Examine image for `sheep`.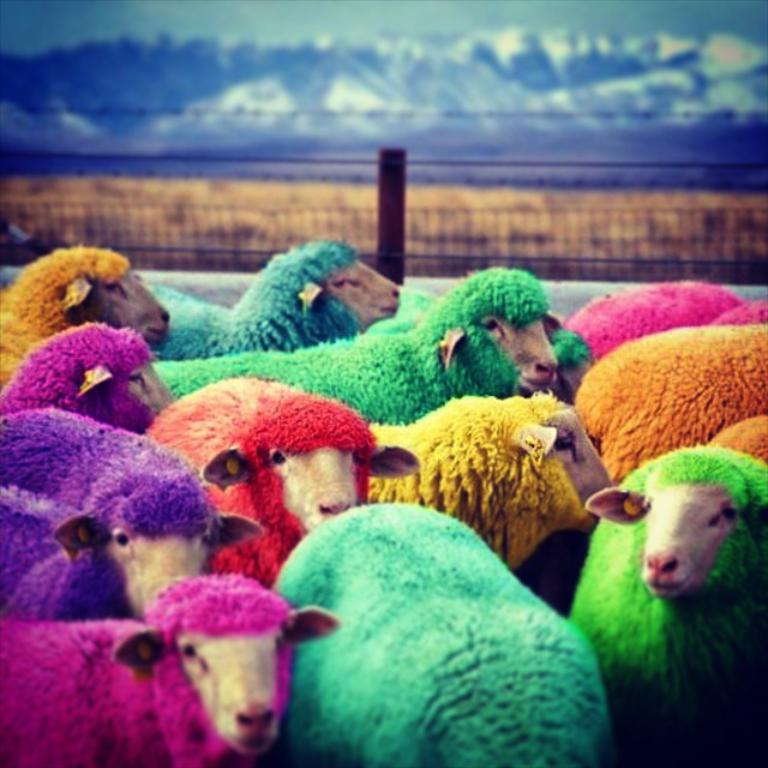
Examination result: (x1=214, y1=505, x2=628, y2=767).
